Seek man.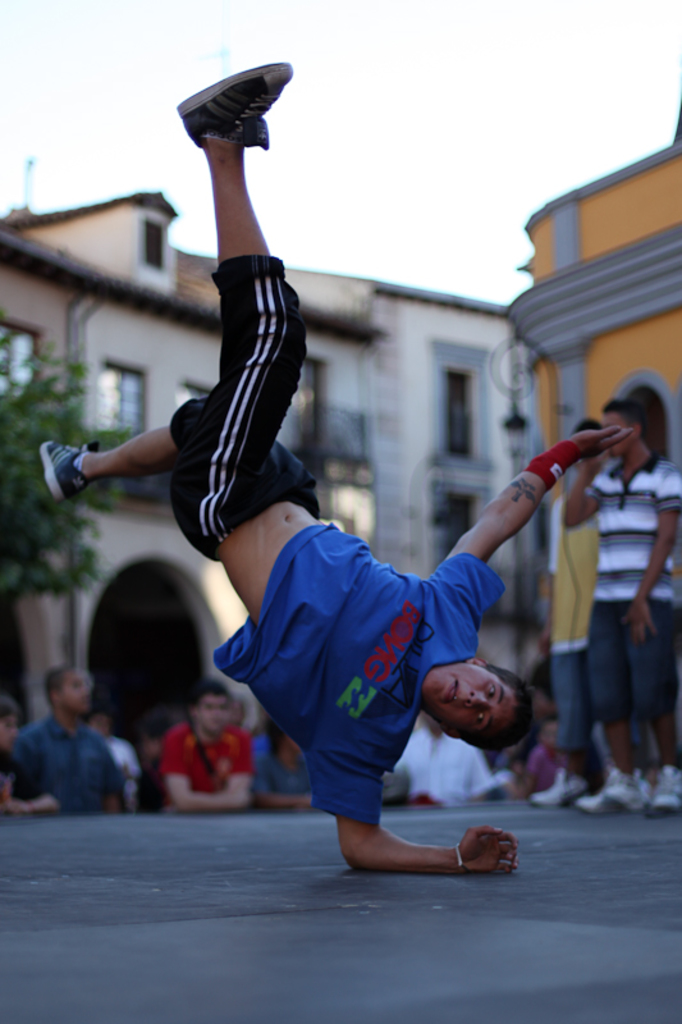
(x1=24, y1=669, x2=132, y2=815).
